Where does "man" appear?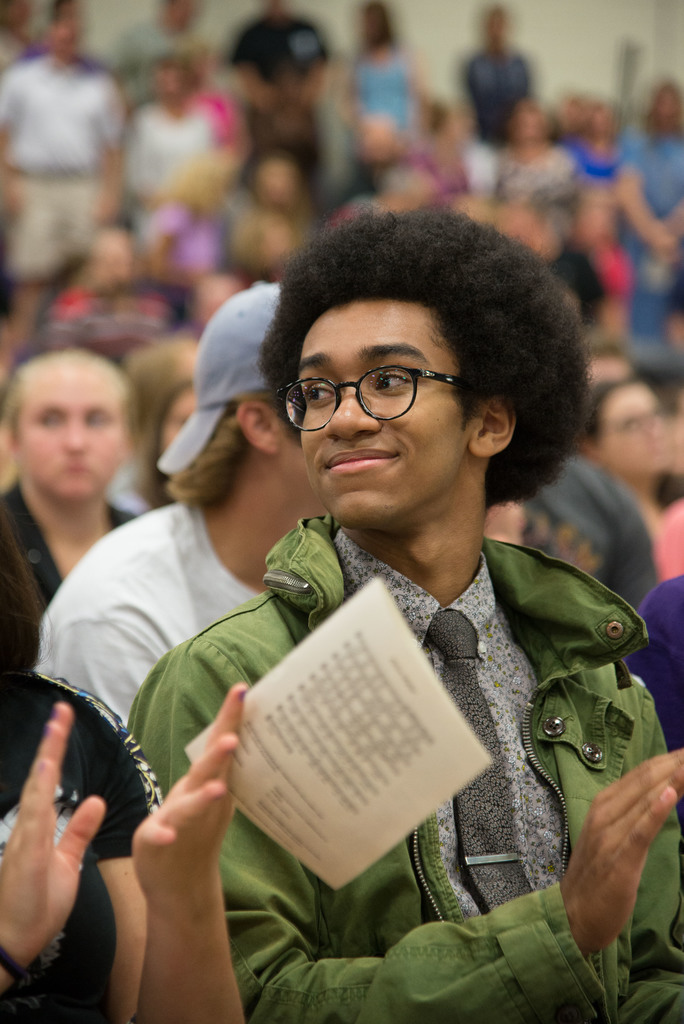
Appears at [x1=0, y1=17, x2=124, y2=288].
